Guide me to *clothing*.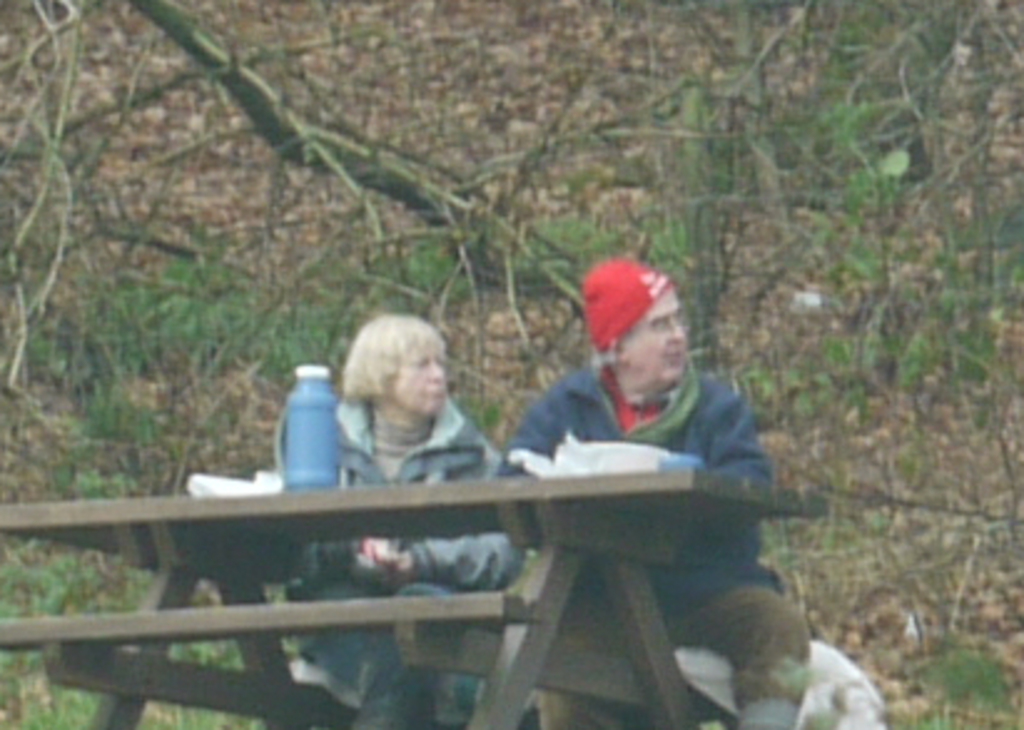
Guidance: box(279, 384, 518, 728).
